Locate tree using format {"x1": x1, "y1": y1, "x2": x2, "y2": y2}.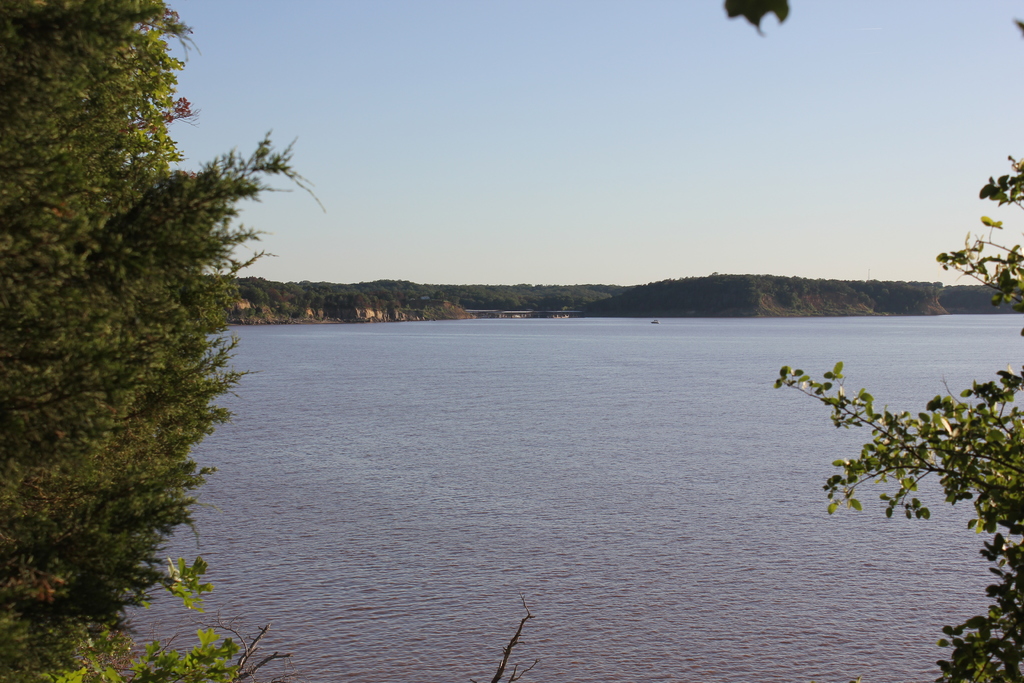
{"x1": 1012, "y1": 15, "x2": 1023, "y2": 29}.
